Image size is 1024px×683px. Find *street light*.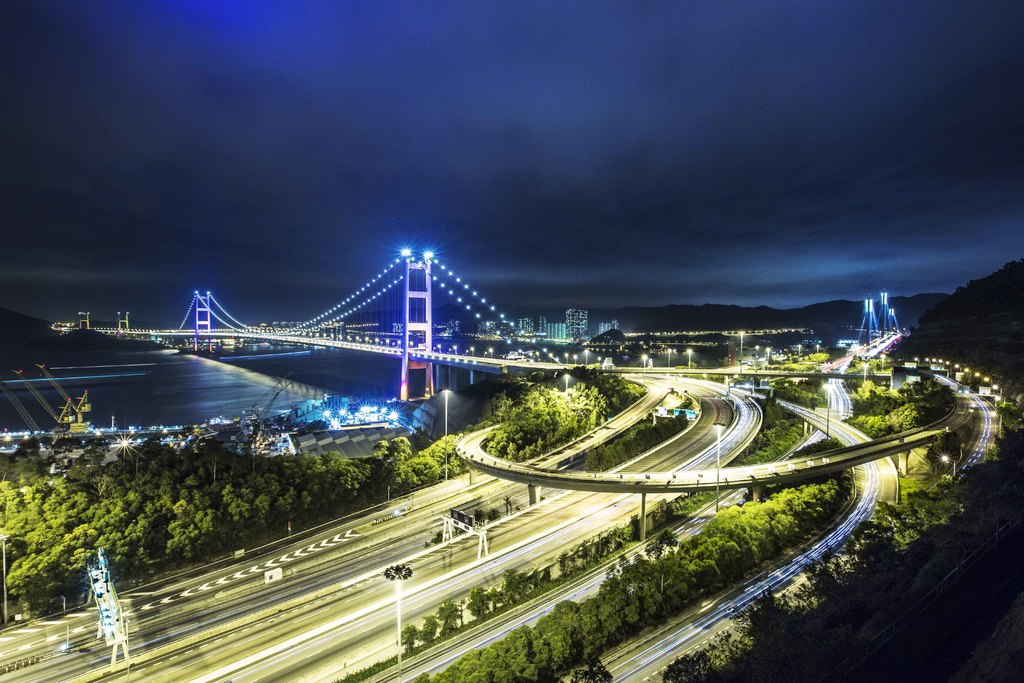
<region>666, 349, 671, 368</region>.
